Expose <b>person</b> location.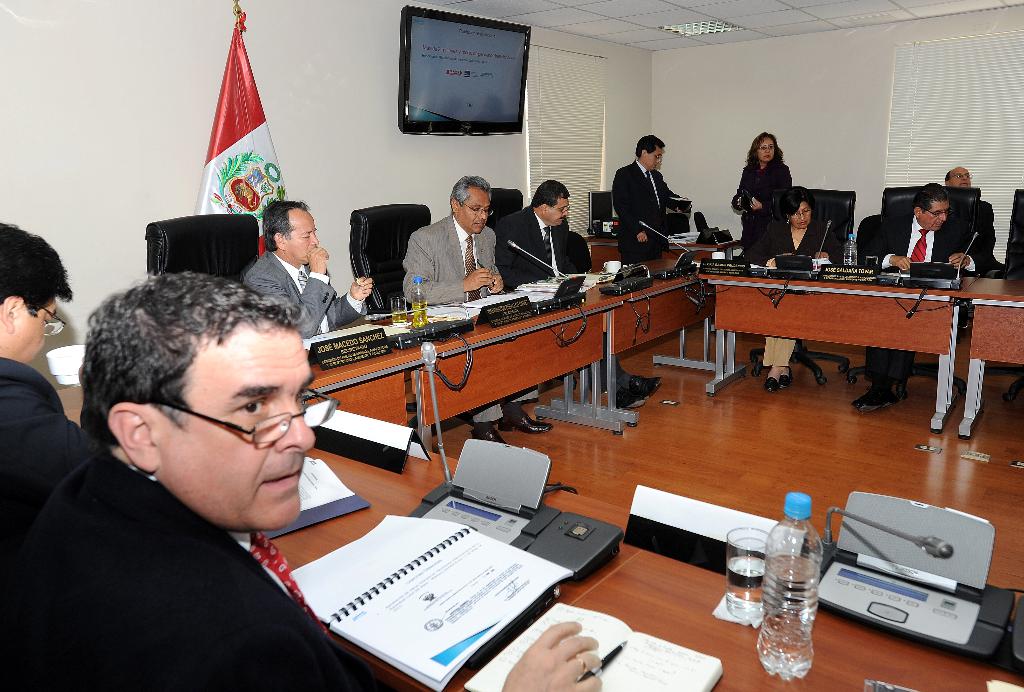
Exposed at bbox=[859, 176, 976, 412].
